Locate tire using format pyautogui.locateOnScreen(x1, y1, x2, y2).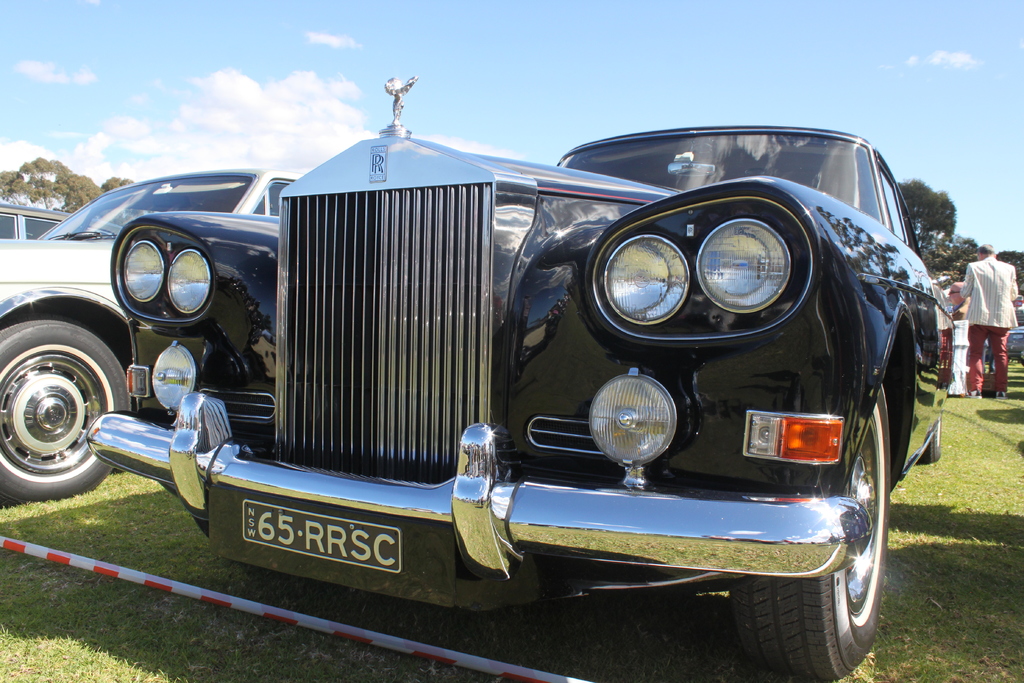
pyautogui.locateOnScreen(731, 378, 900, 682).
